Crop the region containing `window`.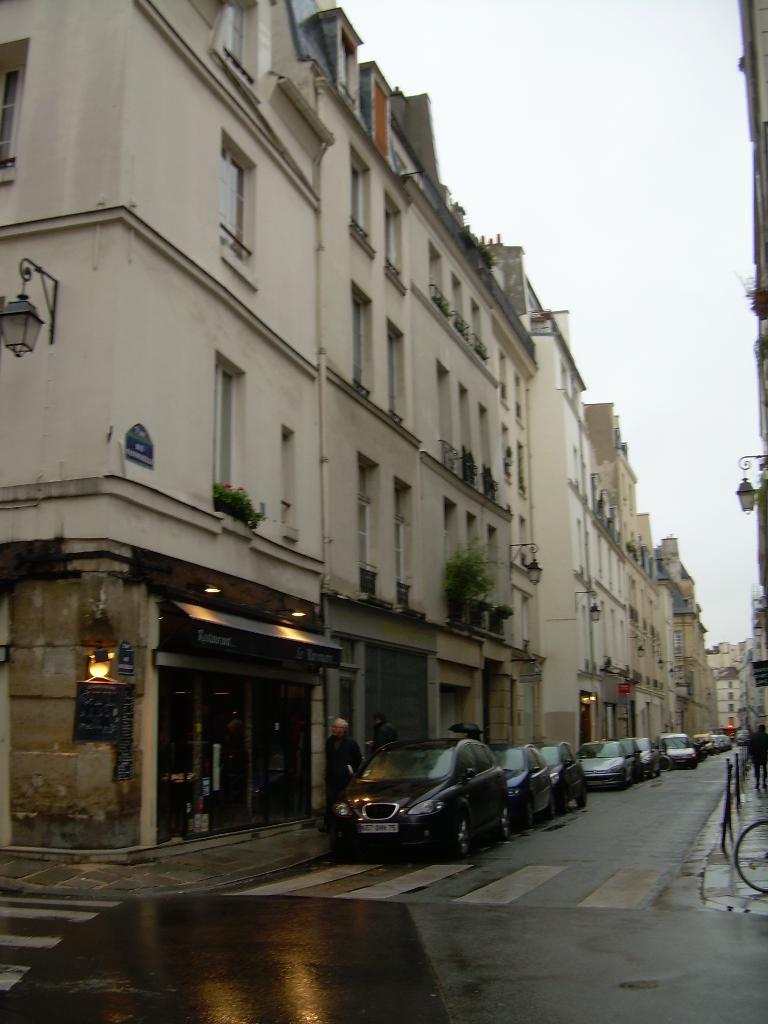
Crop region: bbox=(353, 159, 362, 232).
